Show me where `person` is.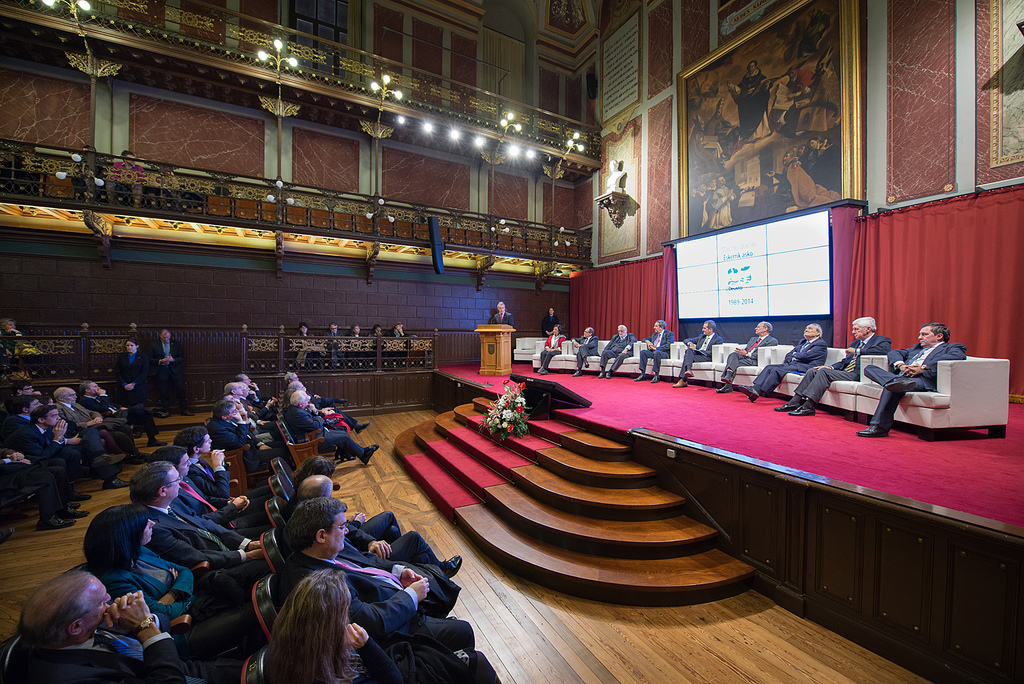
`person` is at (left=572, top=325, right=602, bottom=374).
